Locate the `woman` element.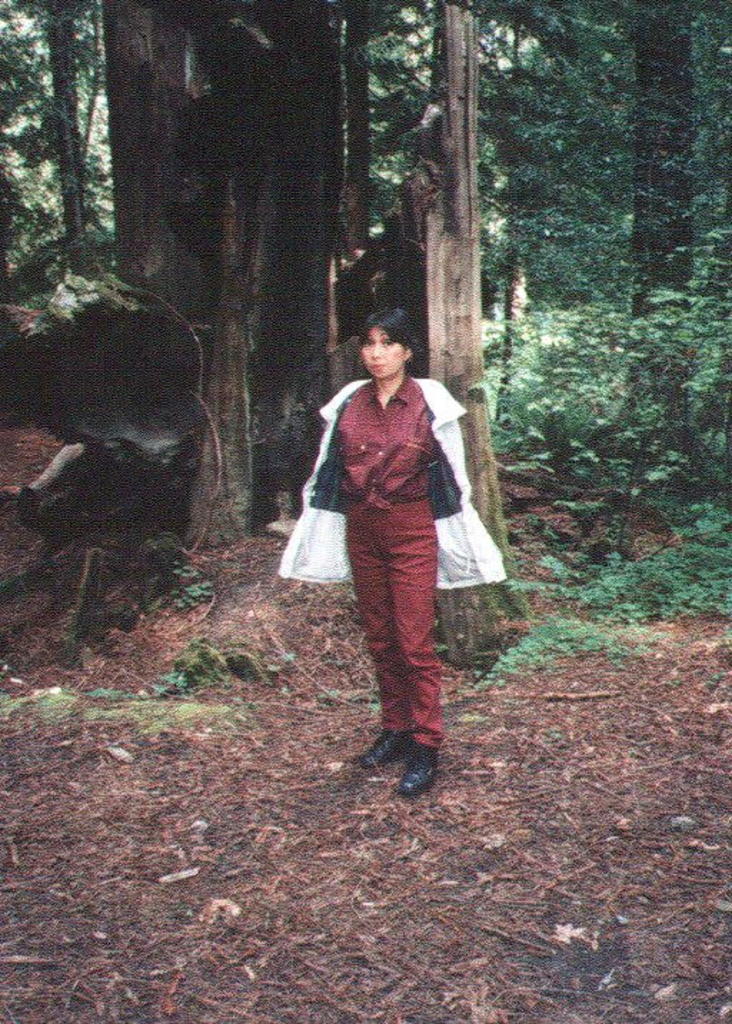
Element bbox: [left=310, top=312, right=470, bottom=801].
